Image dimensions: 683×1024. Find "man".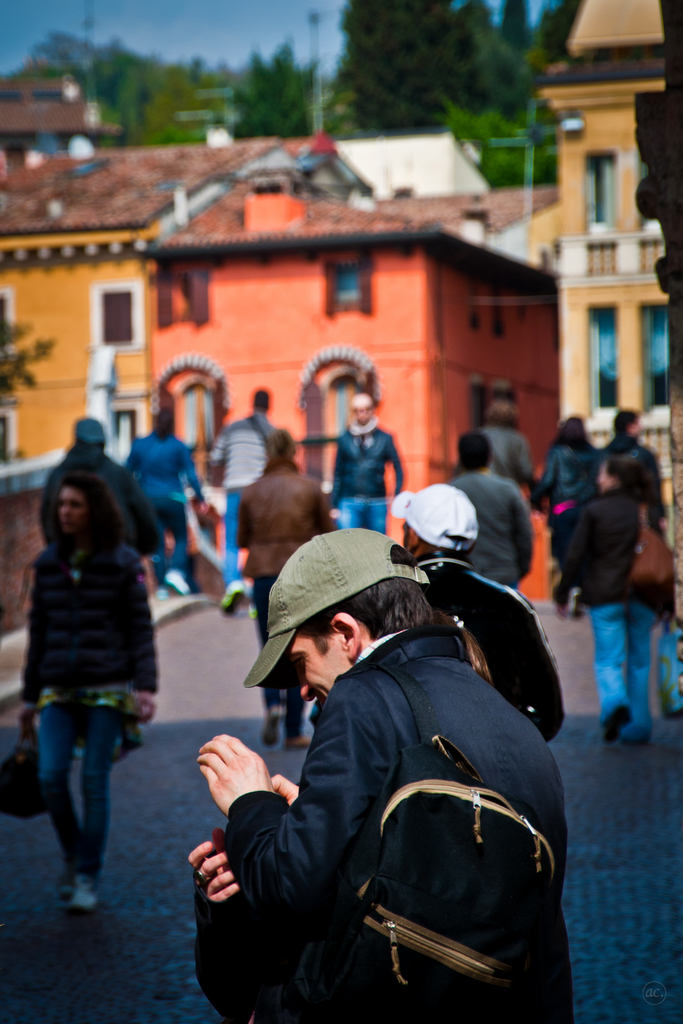
{"left": 447, "top": 428, "right": 537, "bottom": 589}.
